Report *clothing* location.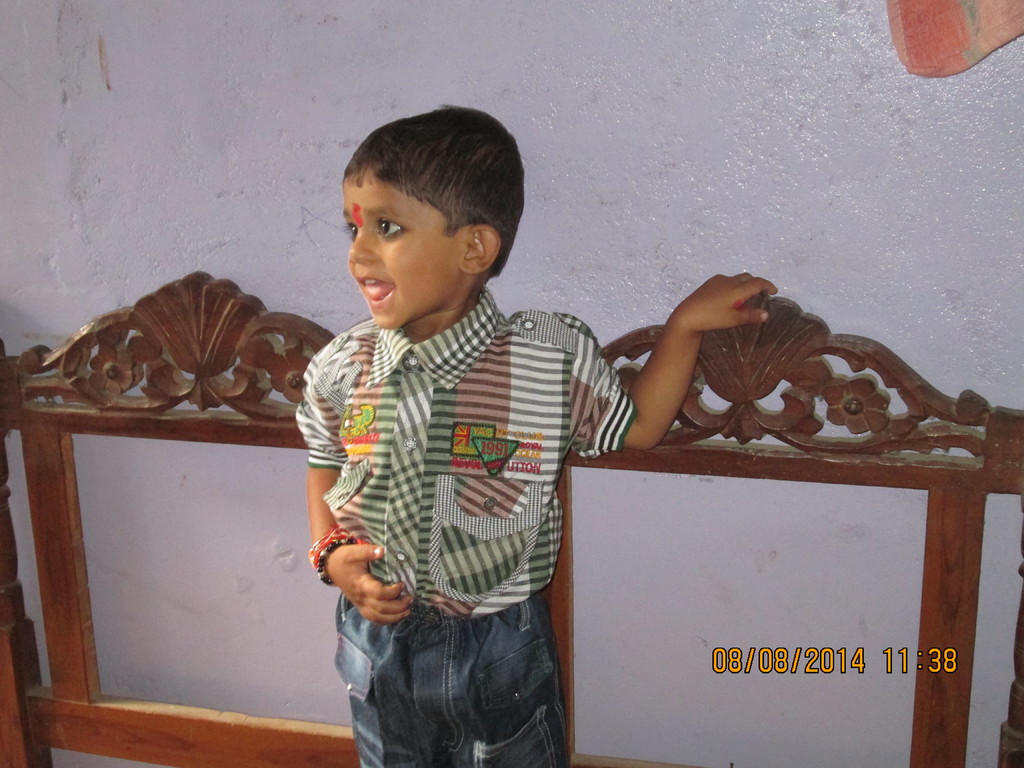
Report: Rect(346, 590, 557, 761).
